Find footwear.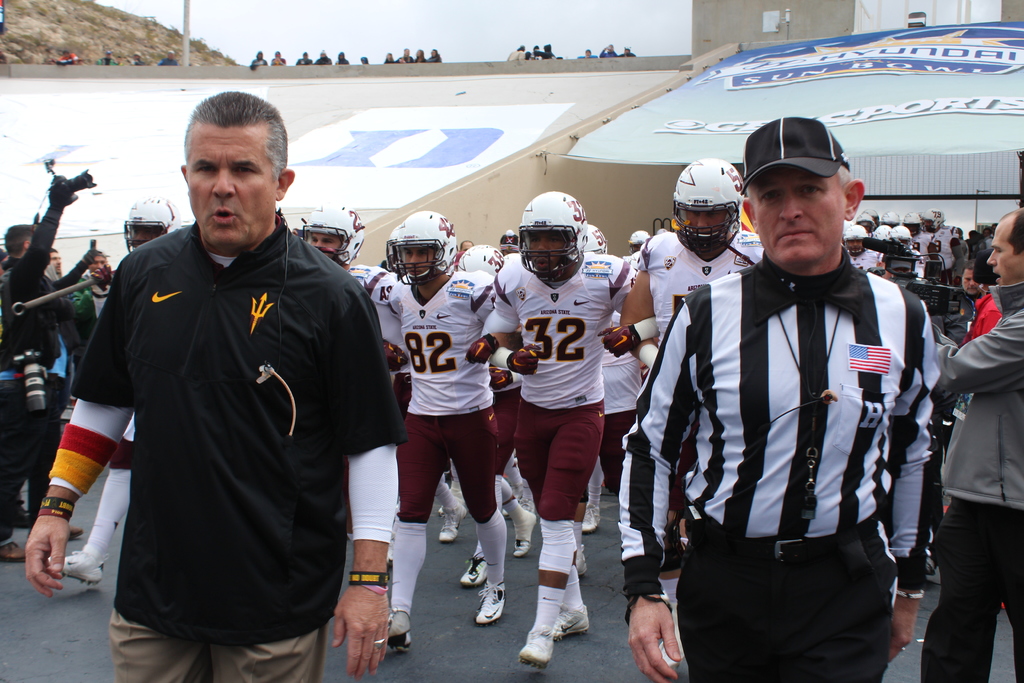
region(15, 502, 39, 525).
